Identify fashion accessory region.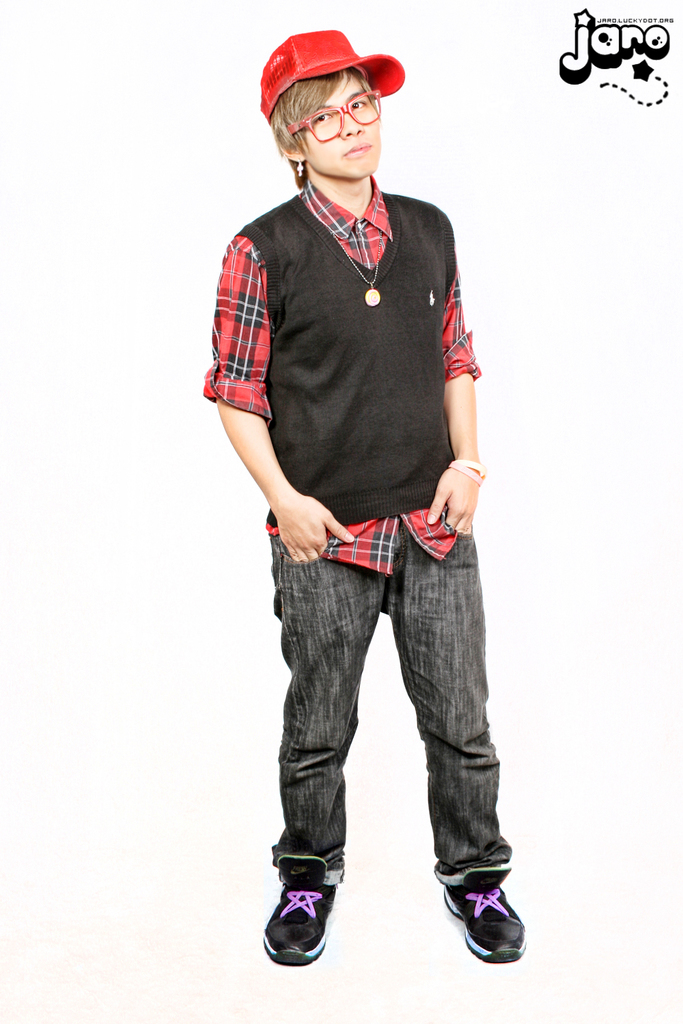
Region: 264/29/402/119.
